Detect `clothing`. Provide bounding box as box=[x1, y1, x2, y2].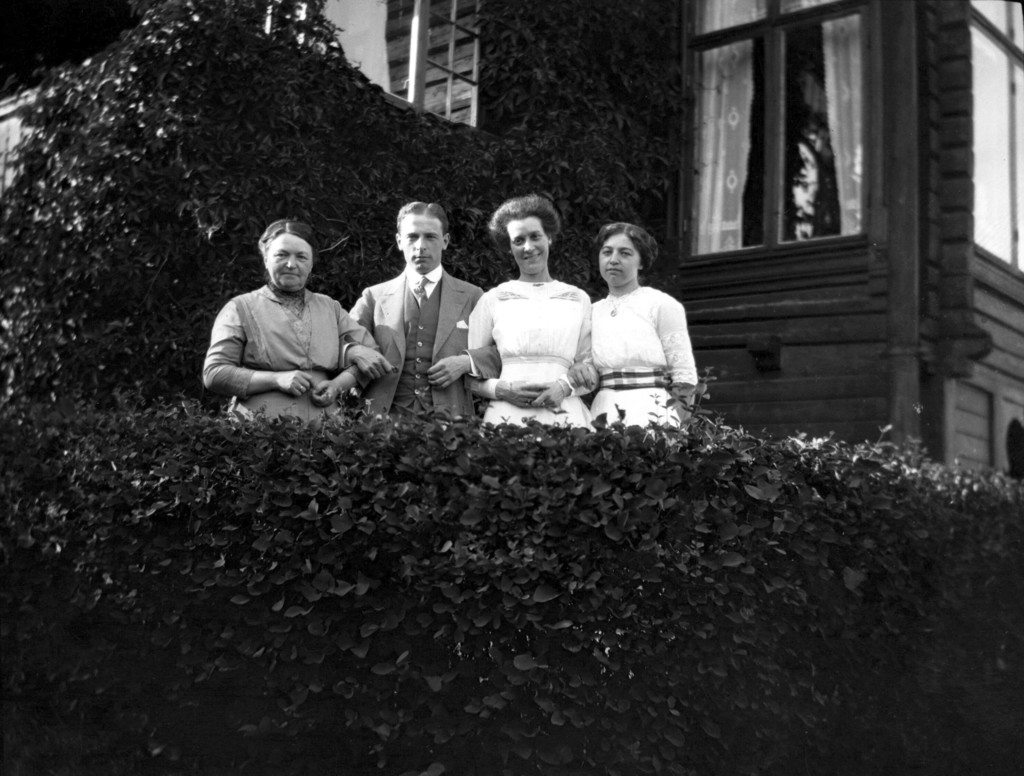
box=[202, 287, 379, 415].
